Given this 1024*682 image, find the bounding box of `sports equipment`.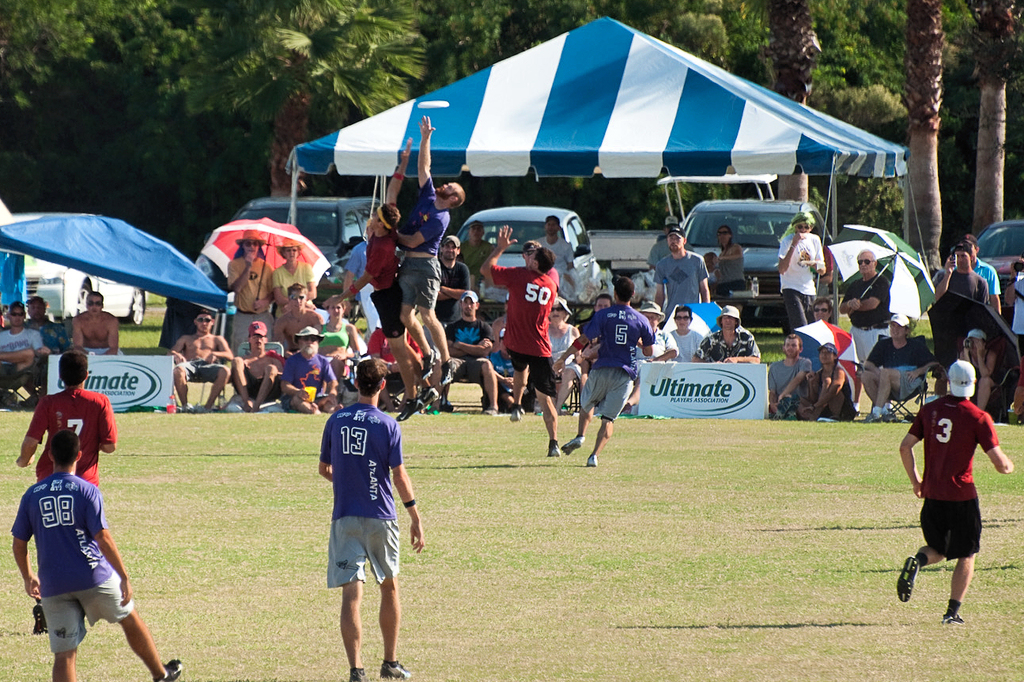
box=[351, 671, 368, 681].
